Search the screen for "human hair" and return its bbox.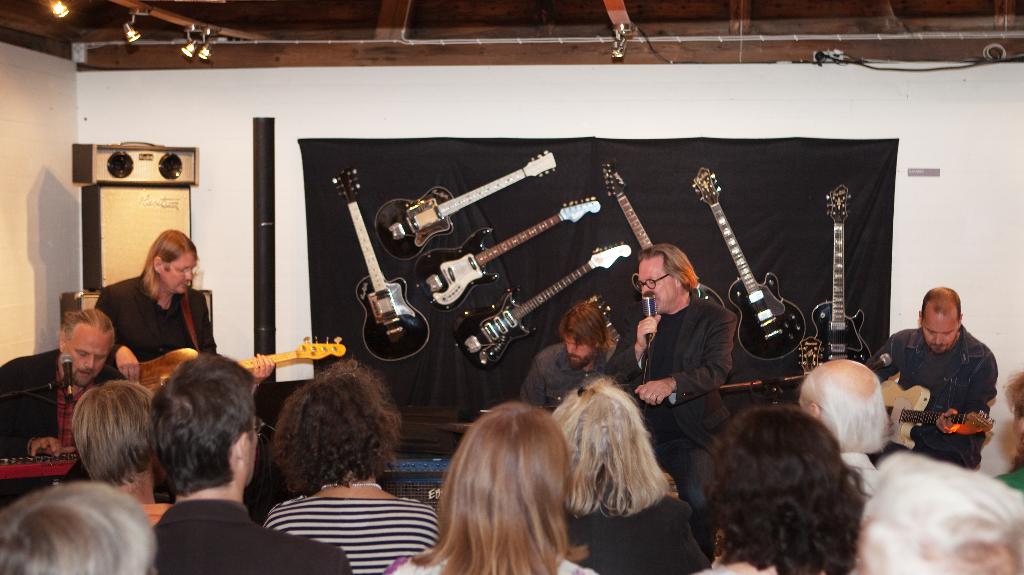
Found: 924:290:961:328.
